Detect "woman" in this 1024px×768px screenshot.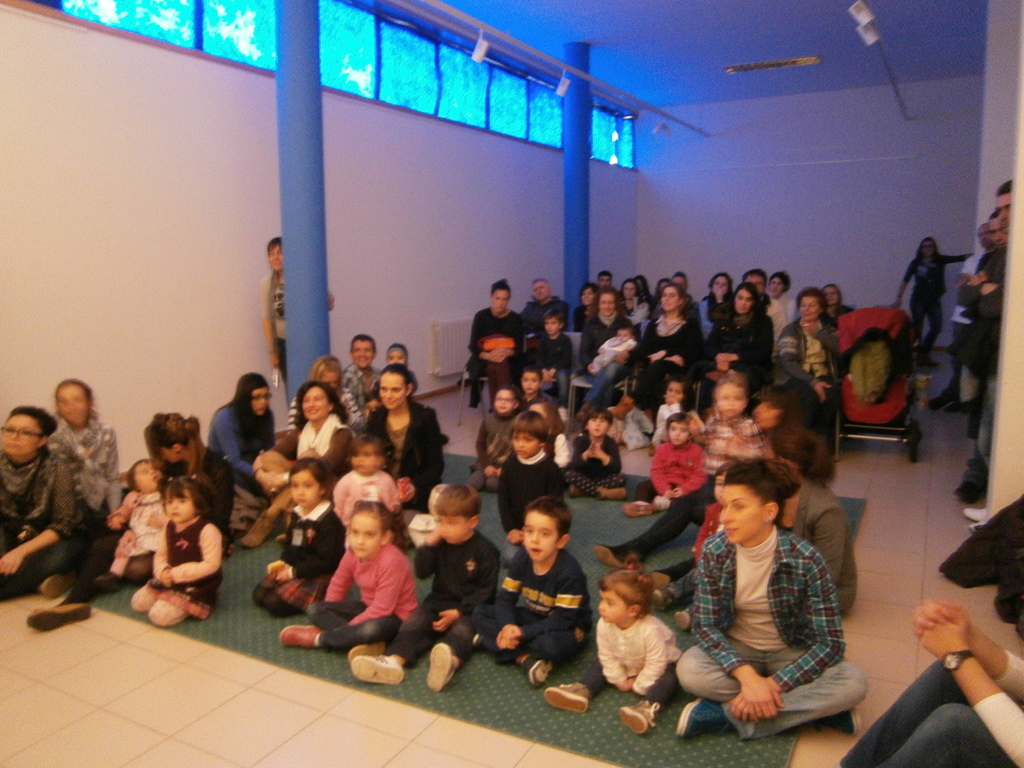
Detection: <box>819,282,856,330</box>.
